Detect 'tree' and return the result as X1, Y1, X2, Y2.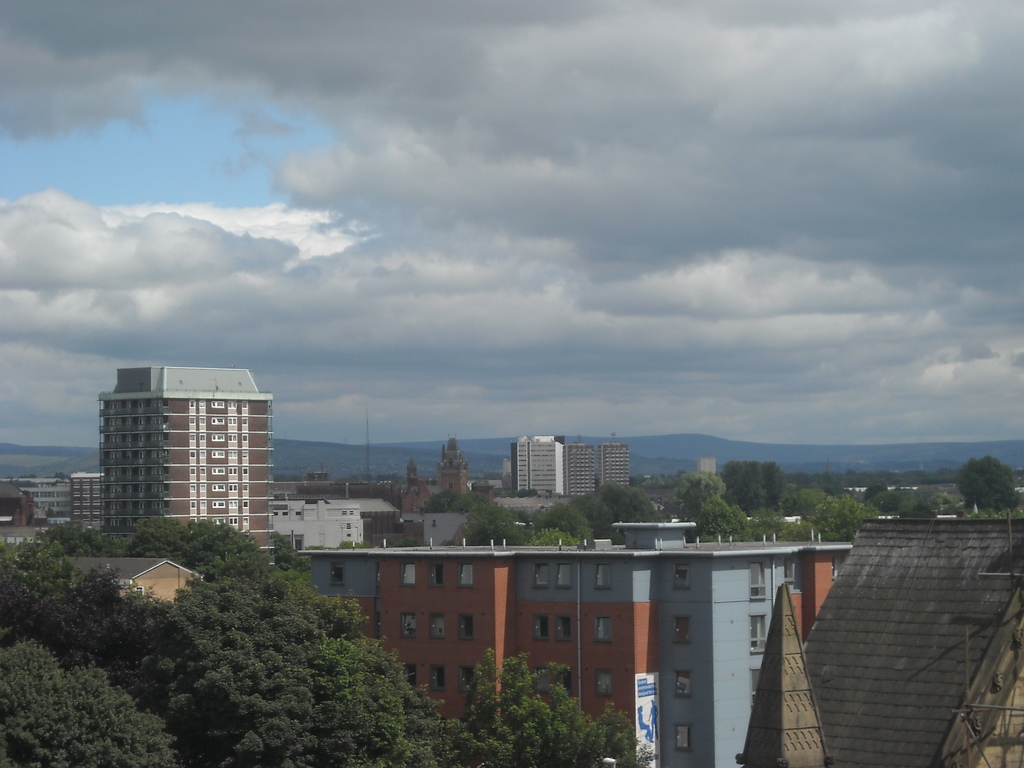
764, 515, 822, 556.
